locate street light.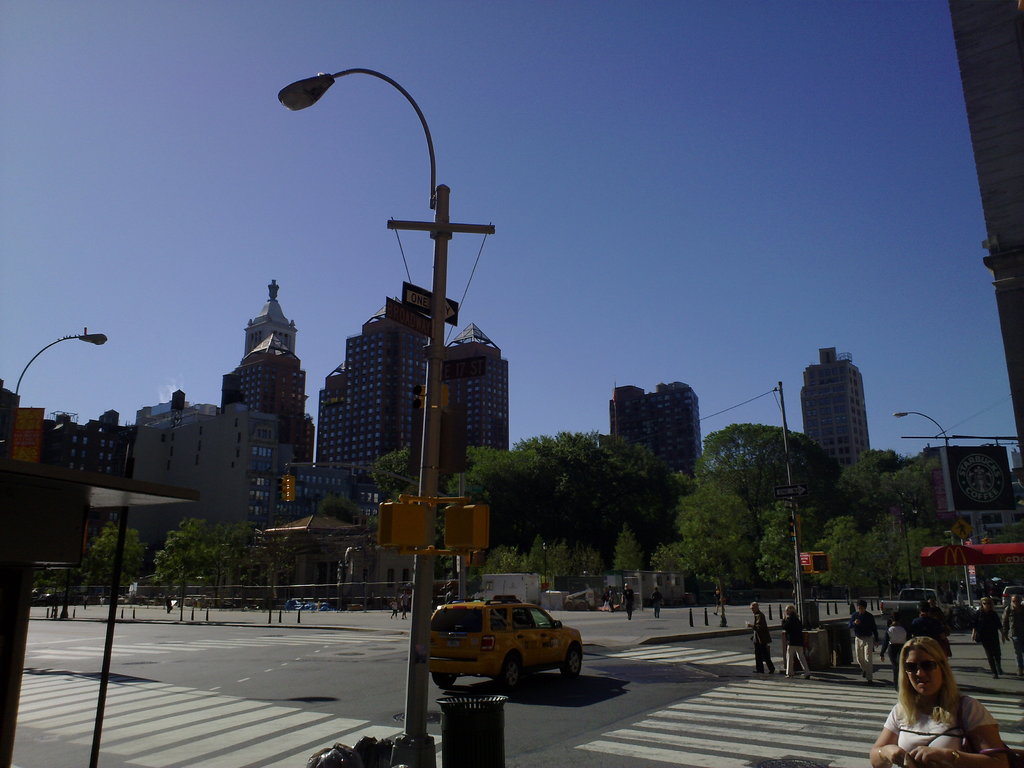
Bounding box: [x1=541, y1=542, x2=547, y2=590].
